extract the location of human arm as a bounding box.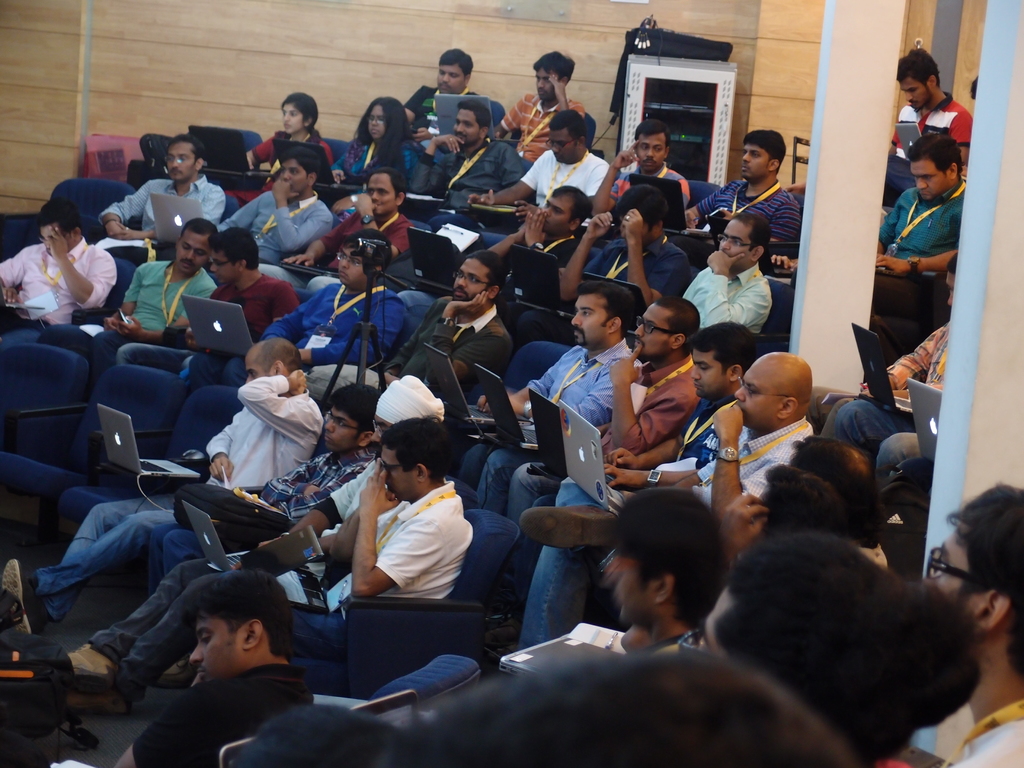
<bbox>282, 214, 351, 269</bbox>.
